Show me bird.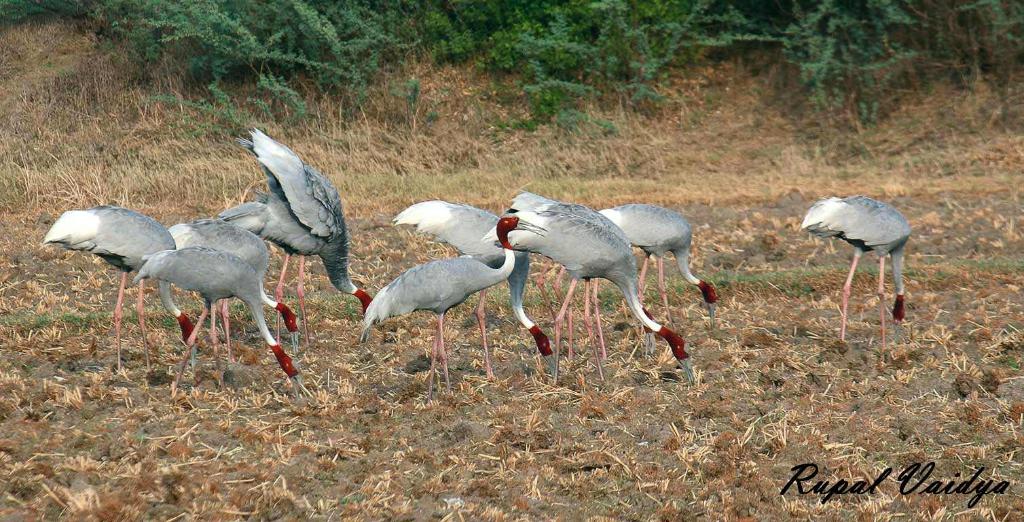
bird is here: select_region(143, 205, 318, 361).
